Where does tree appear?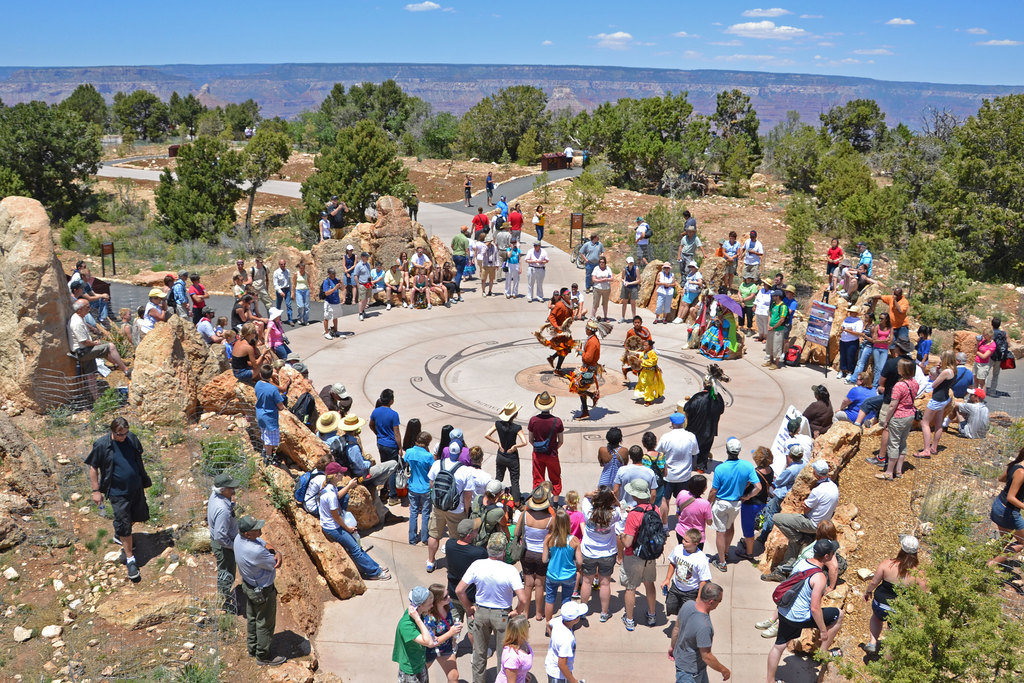
Appears at <box>233,124,284,219</box>.
